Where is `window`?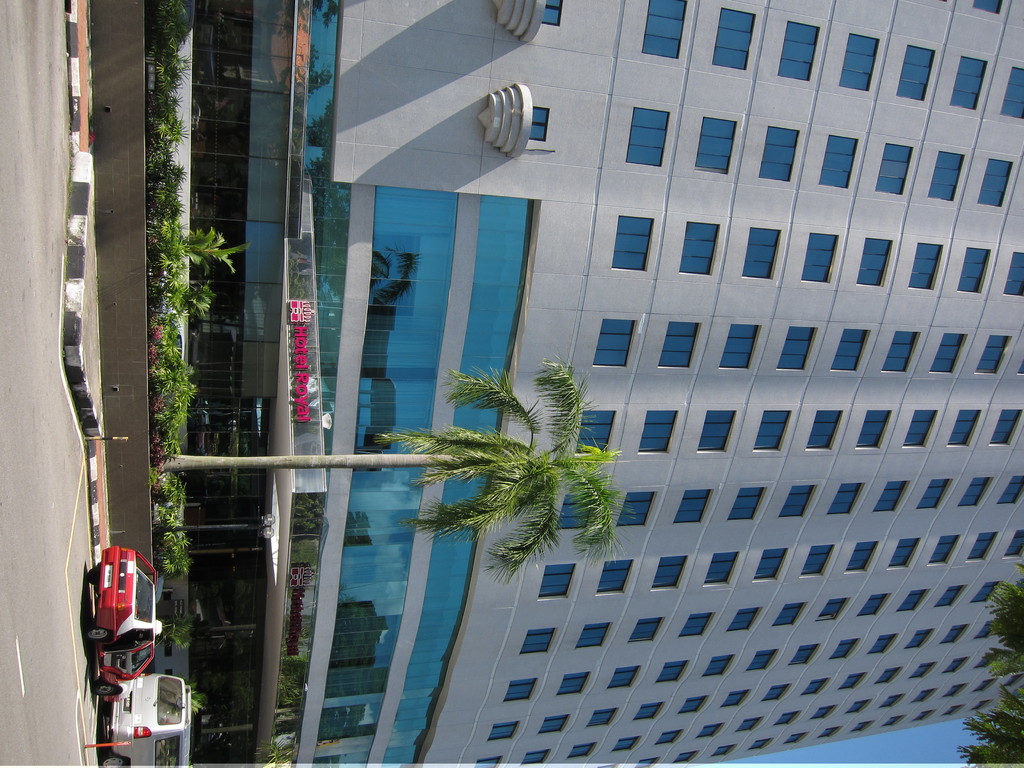
Rect(818, 592, 852, 628).
